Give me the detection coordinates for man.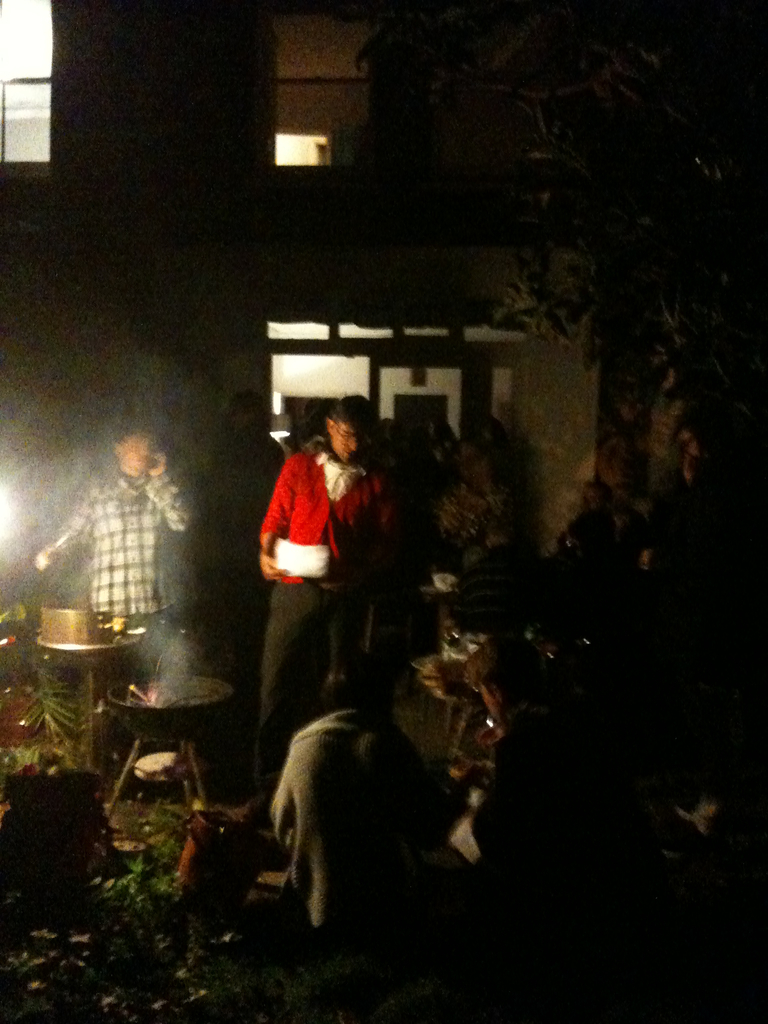
BBox(466, 633, 641, 904).
